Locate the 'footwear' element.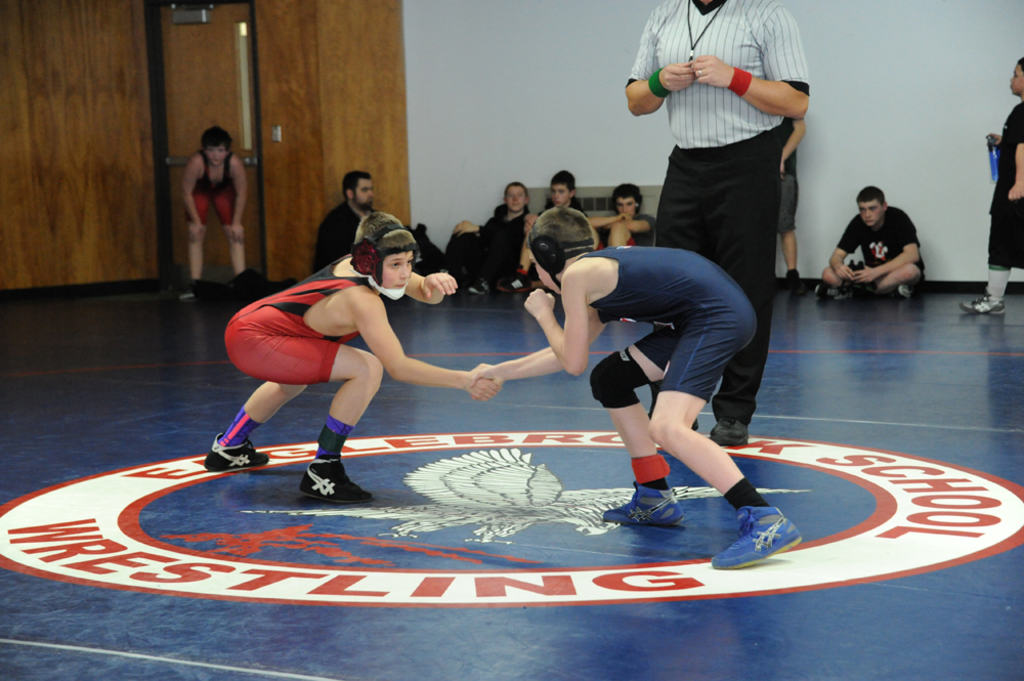
Element bbox: x1=469, y1=280, x2=488, y2=296.
